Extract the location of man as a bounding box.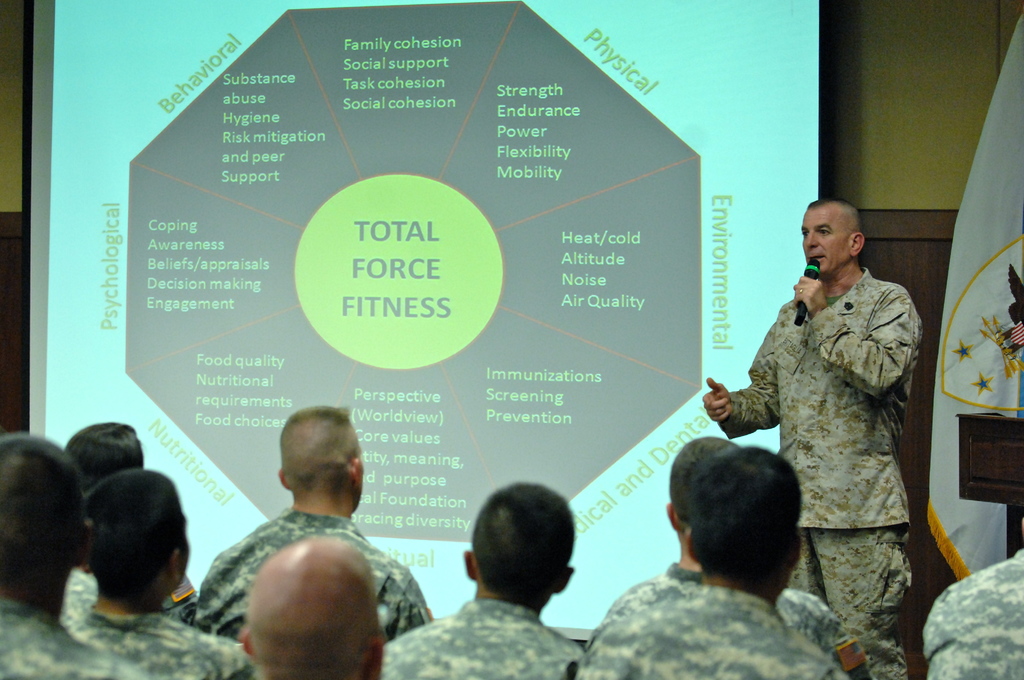
bbox=(583, 449, 858, 679).
